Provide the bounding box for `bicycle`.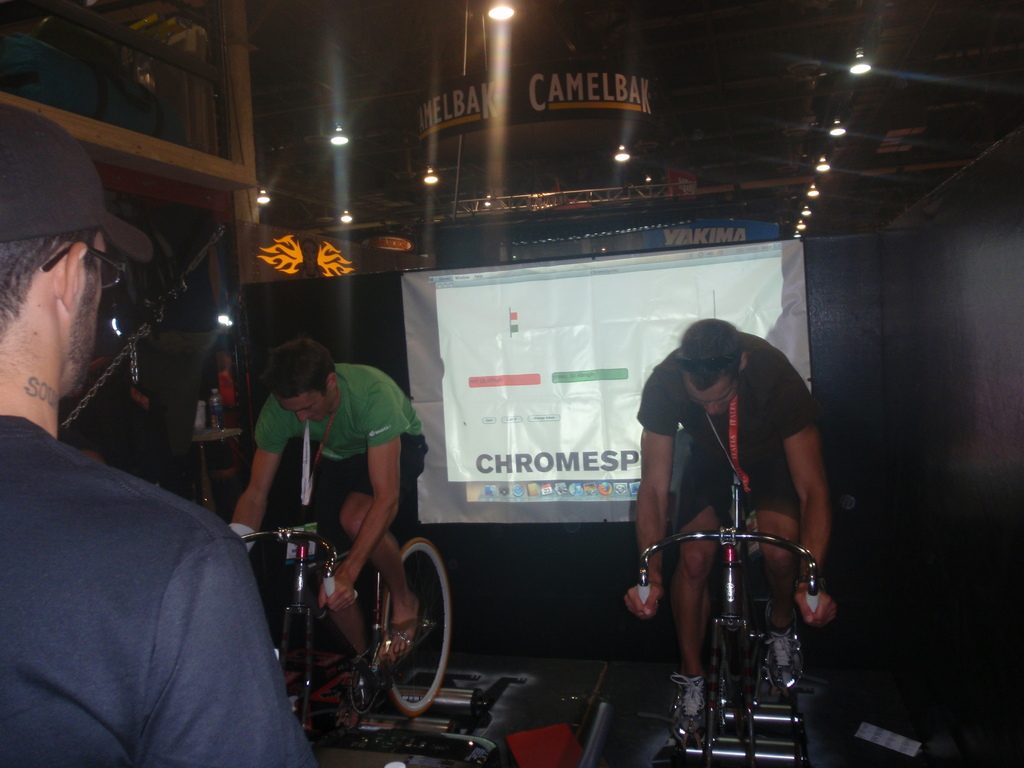
rect(236, 511, 456, 767).
